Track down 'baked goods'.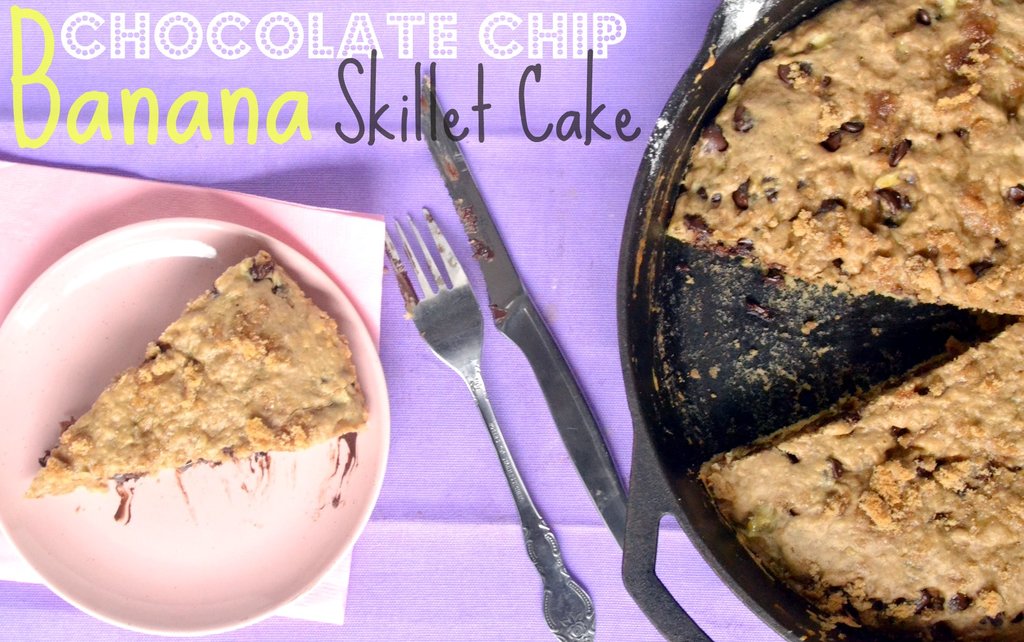
Tracked to left=20, top=245, right=372, bottom=503.
